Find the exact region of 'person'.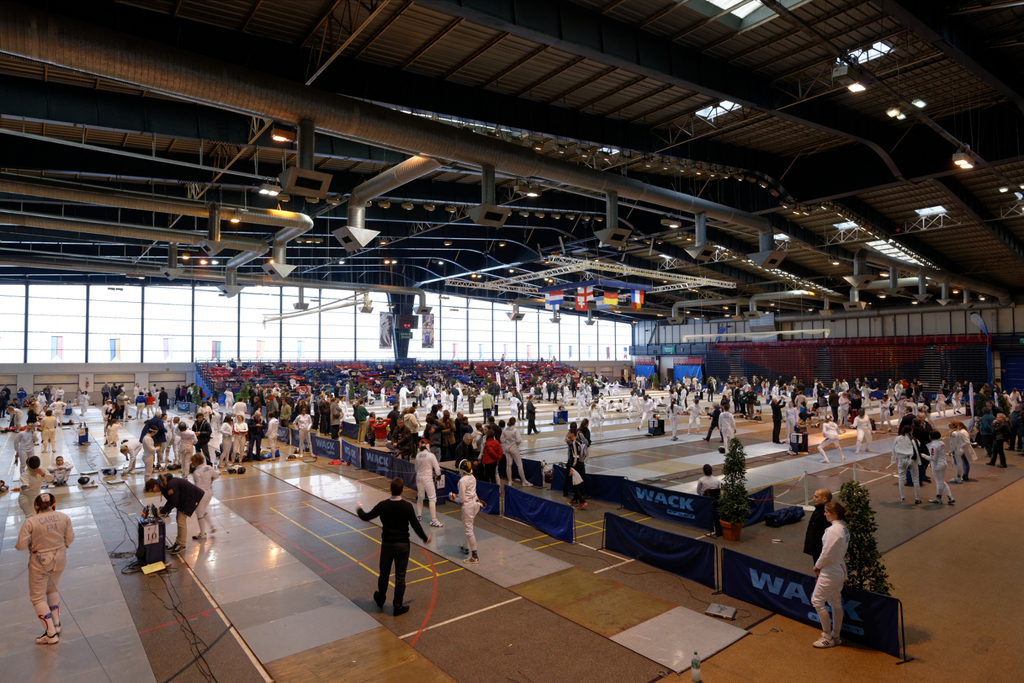
Exact region: 411/432/444/532.
